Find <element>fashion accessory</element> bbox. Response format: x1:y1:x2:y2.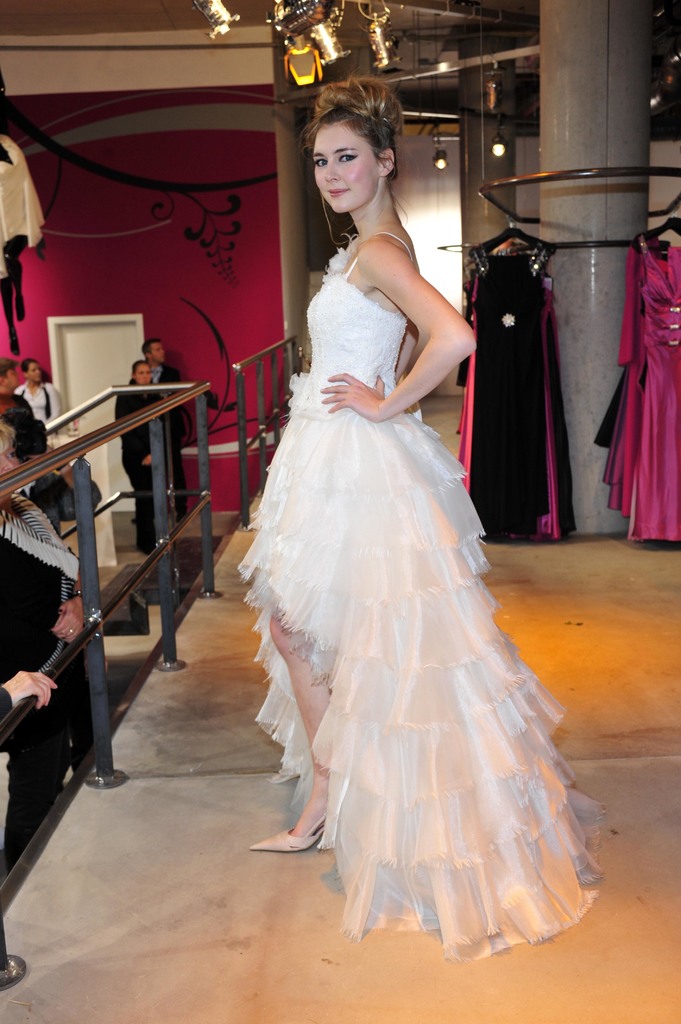
246:827:326:855.
